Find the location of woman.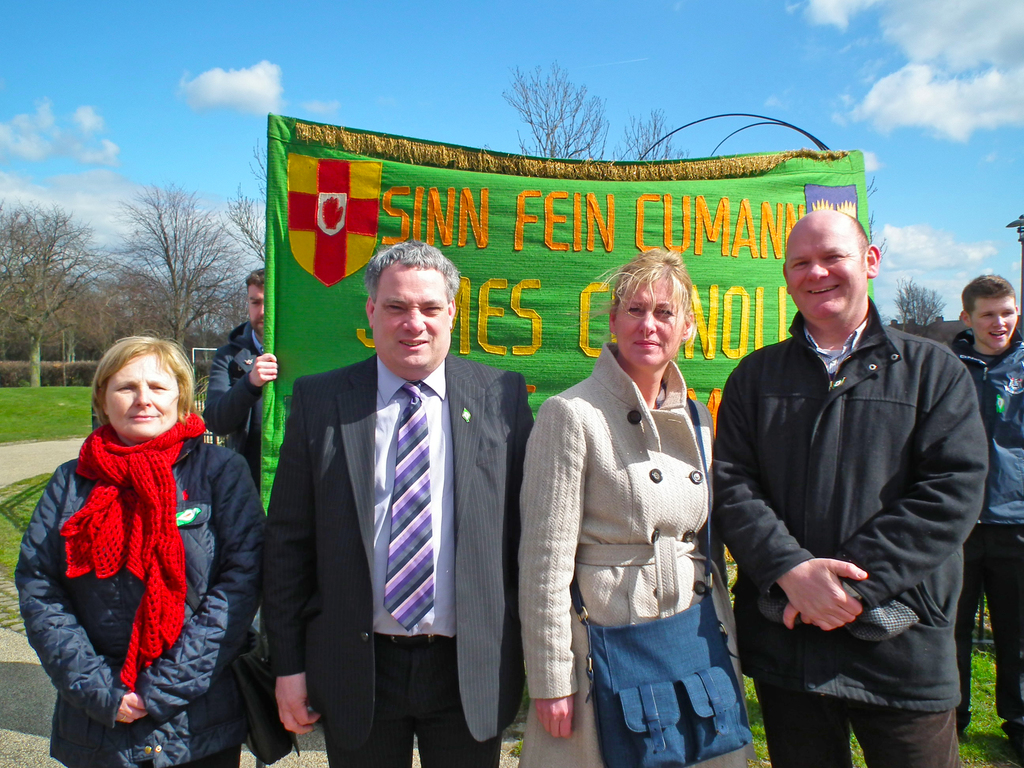
Location: select_region(527, 253, 774, 767).
